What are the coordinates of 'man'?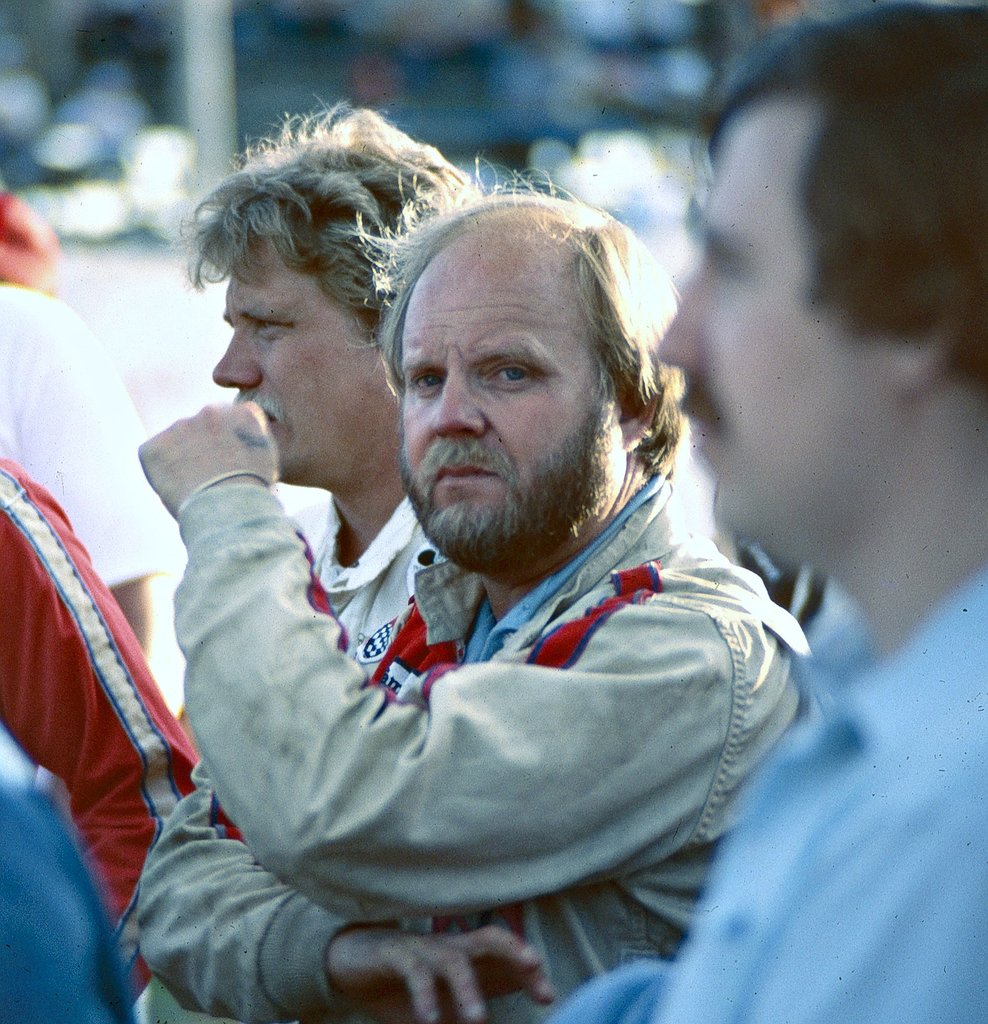
box=[159, 90, 491, 834].
